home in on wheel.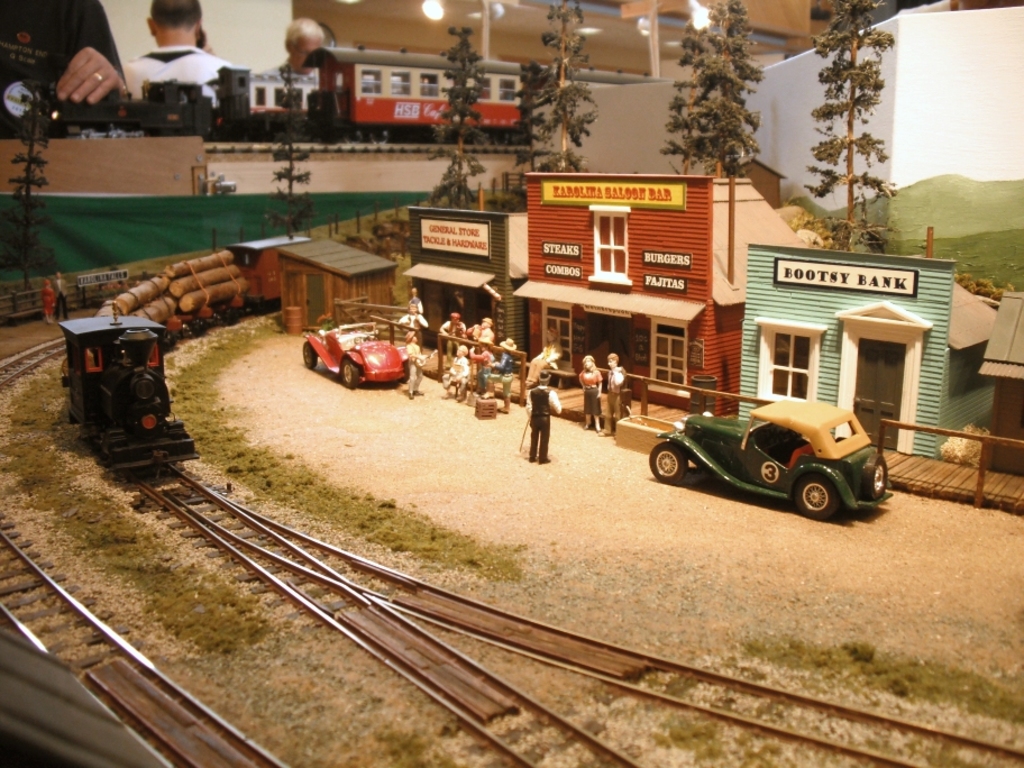
Homed in at <region>337, 358, 359, 388</region>.
